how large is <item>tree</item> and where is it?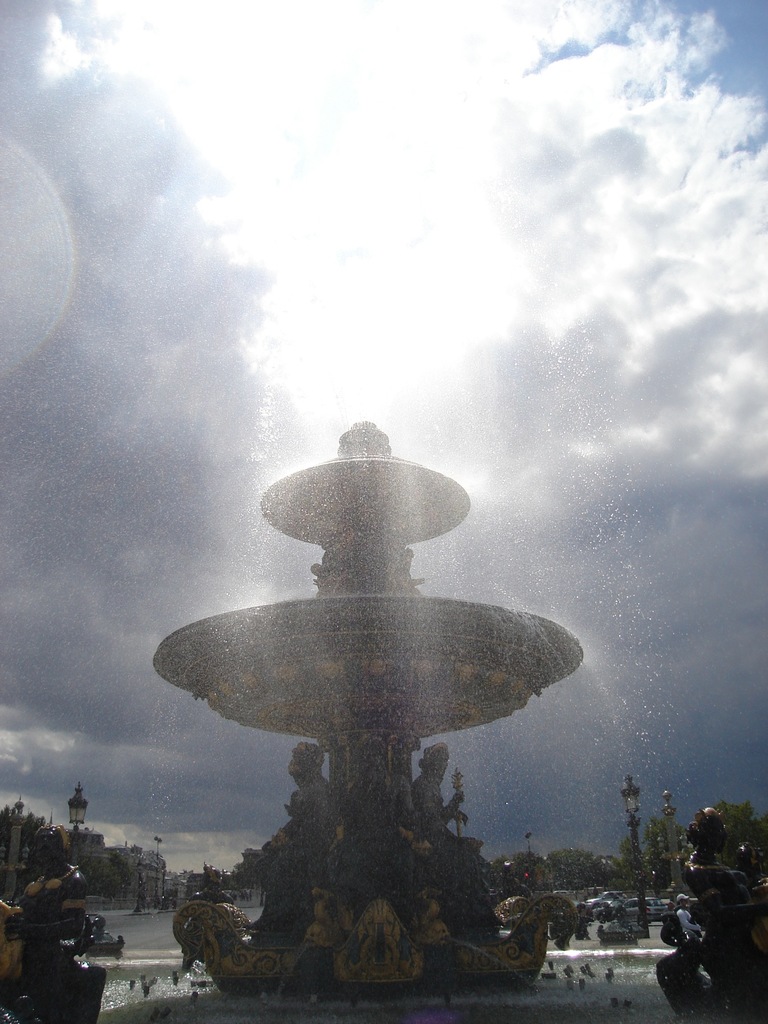
Bounding box: {"left": 715, "top": 803, "right": 767, "bottom": 867}.
